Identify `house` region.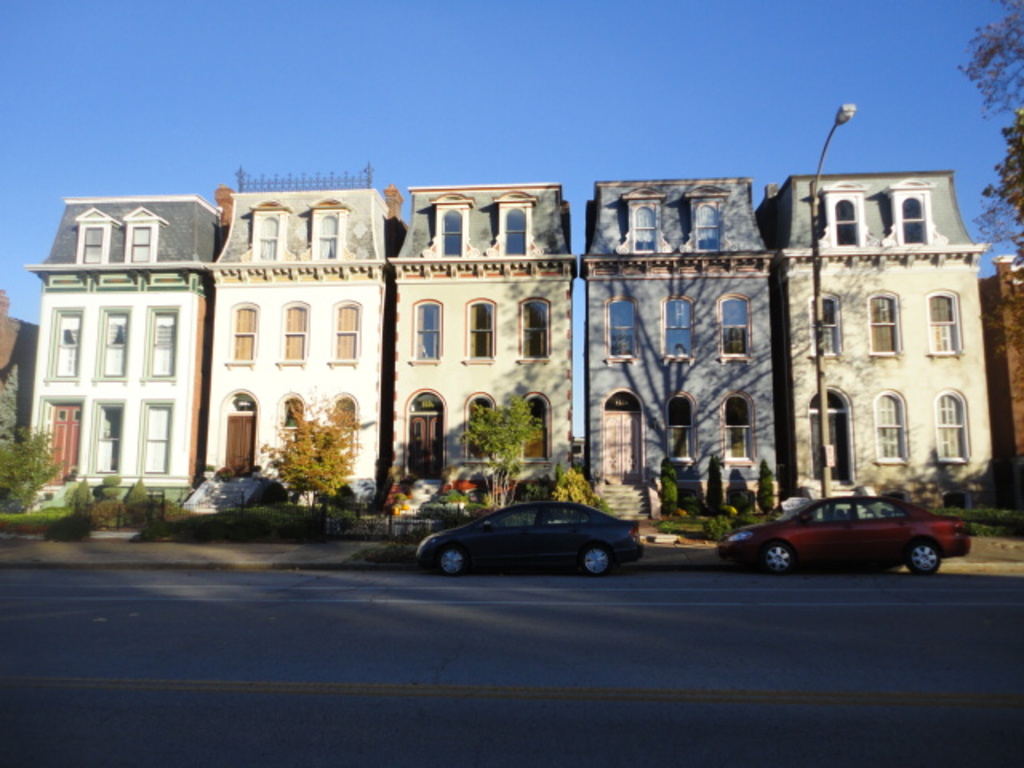
Region: (0,285,42,435).
